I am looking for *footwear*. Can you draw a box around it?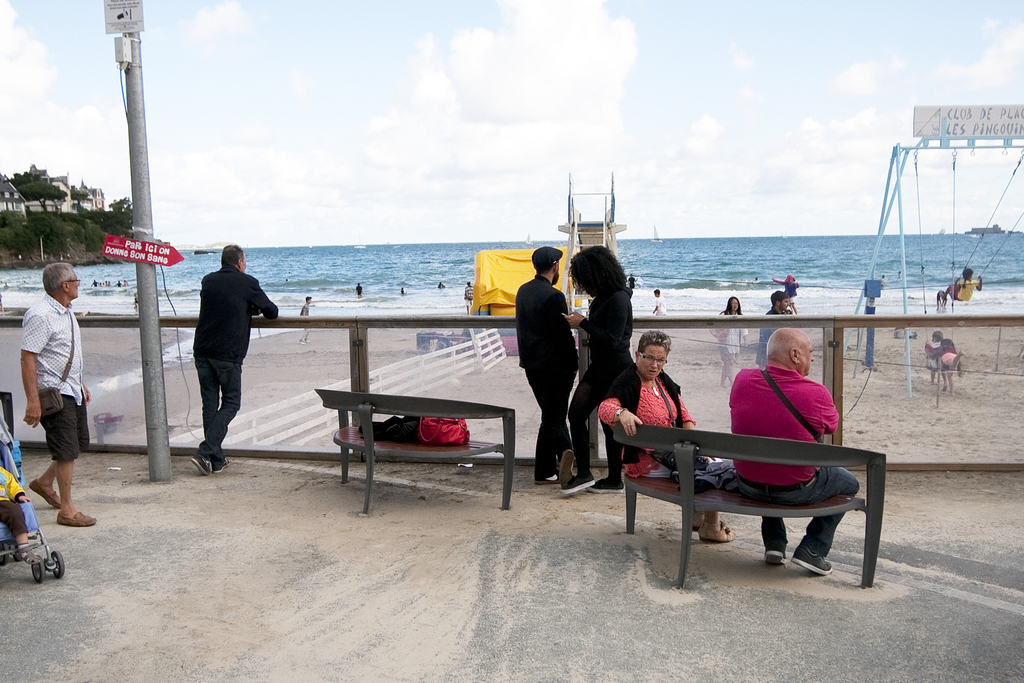
Sure, the bounding box is Rect(689, 511, 712, 532).
